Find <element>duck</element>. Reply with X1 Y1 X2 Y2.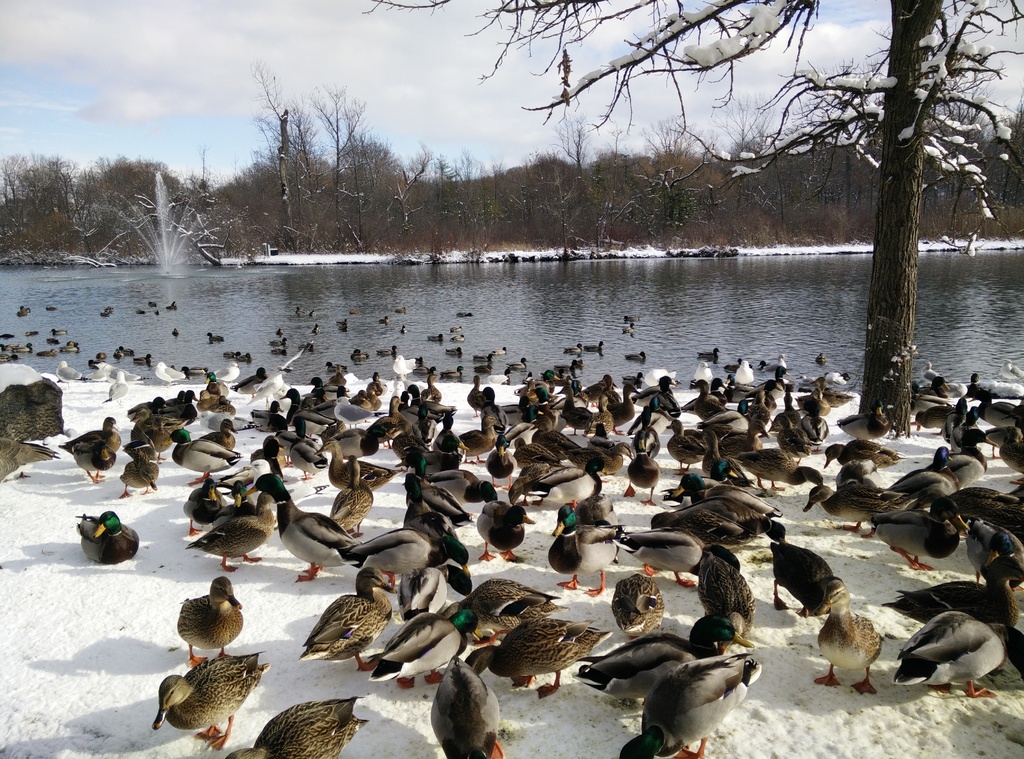
674 474 774 523.
